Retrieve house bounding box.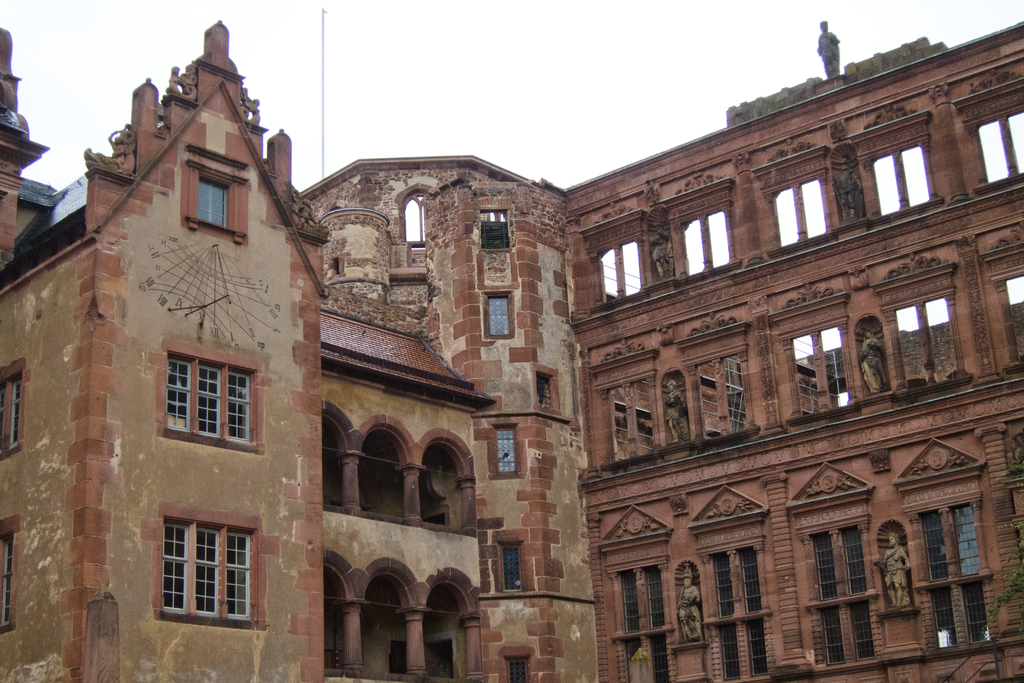
Bounding box: 307,12,1023,682.
